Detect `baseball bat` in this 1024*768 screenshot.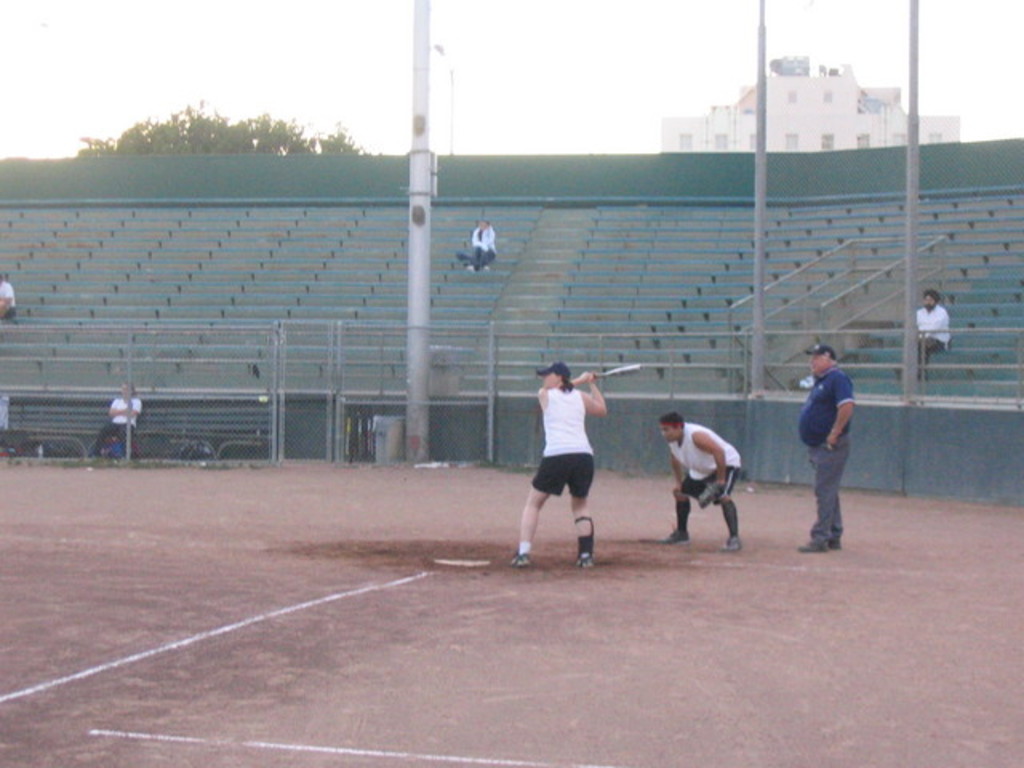
Detection: 592/360/642/379.
